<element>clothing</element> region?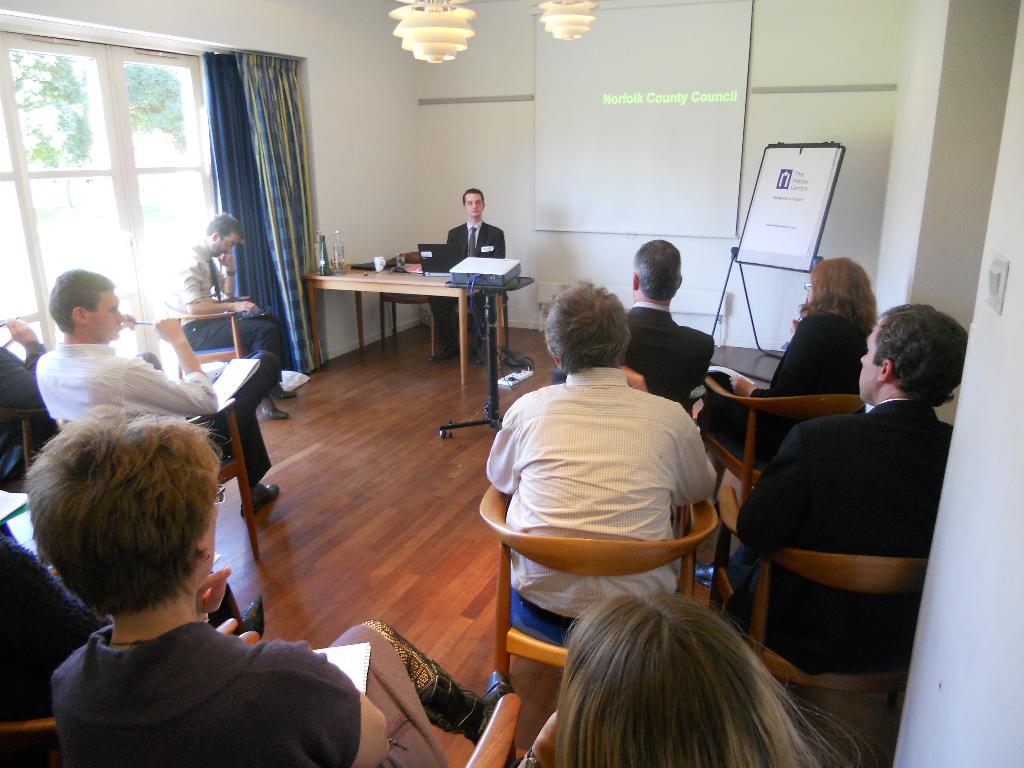
[49, 614, 439, 766]
